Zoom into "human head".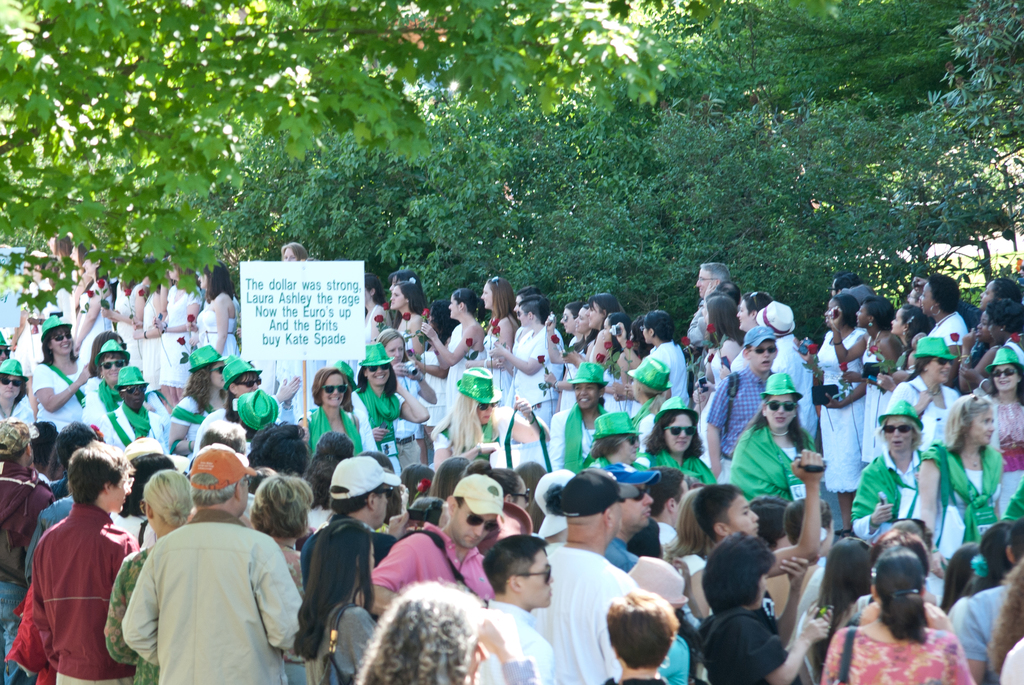
Zoom target: box=[400, 463, 434, 503].
